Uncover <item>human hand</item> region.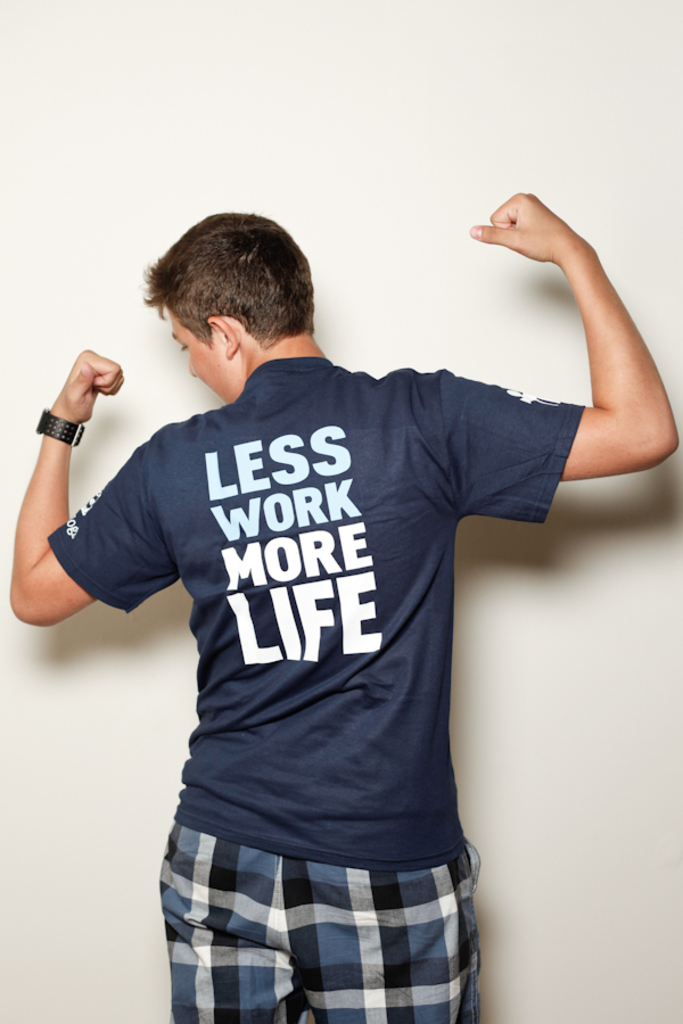
Uncovered: detection(469, 191, 594, 266).
